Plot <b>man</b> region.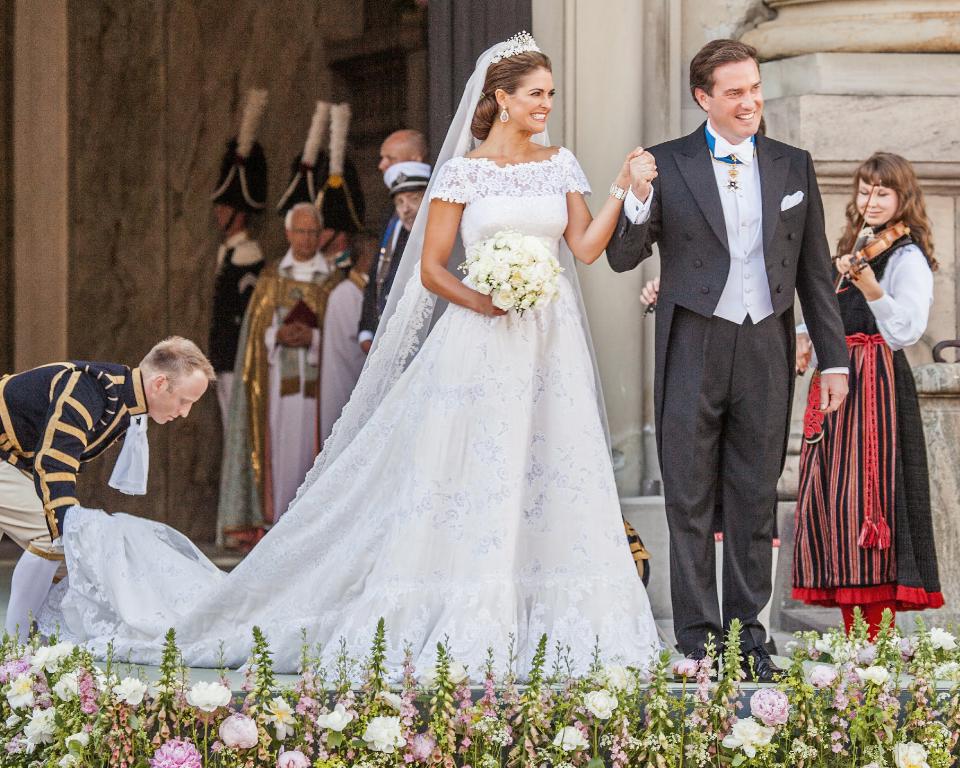
Plotted at [357, 125, 428, 347].
